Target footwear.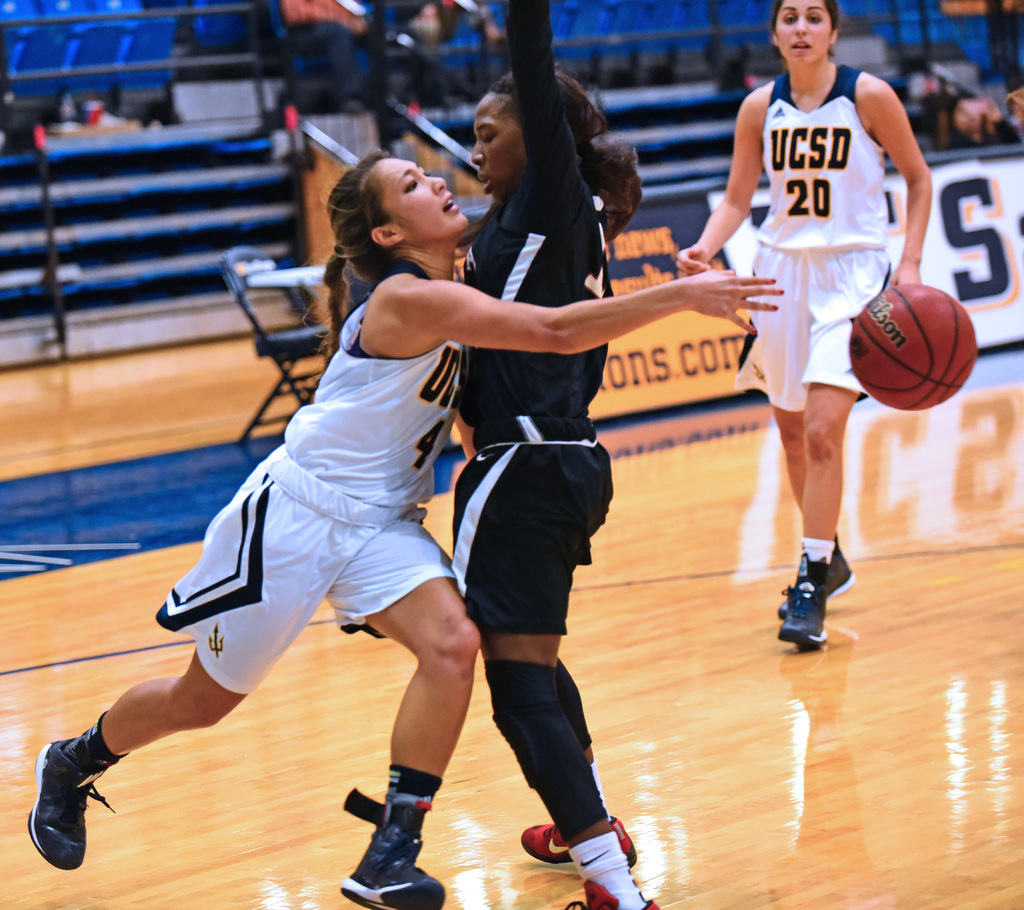
Target region: x1=513, y1=820, x2=641, y2=874.
